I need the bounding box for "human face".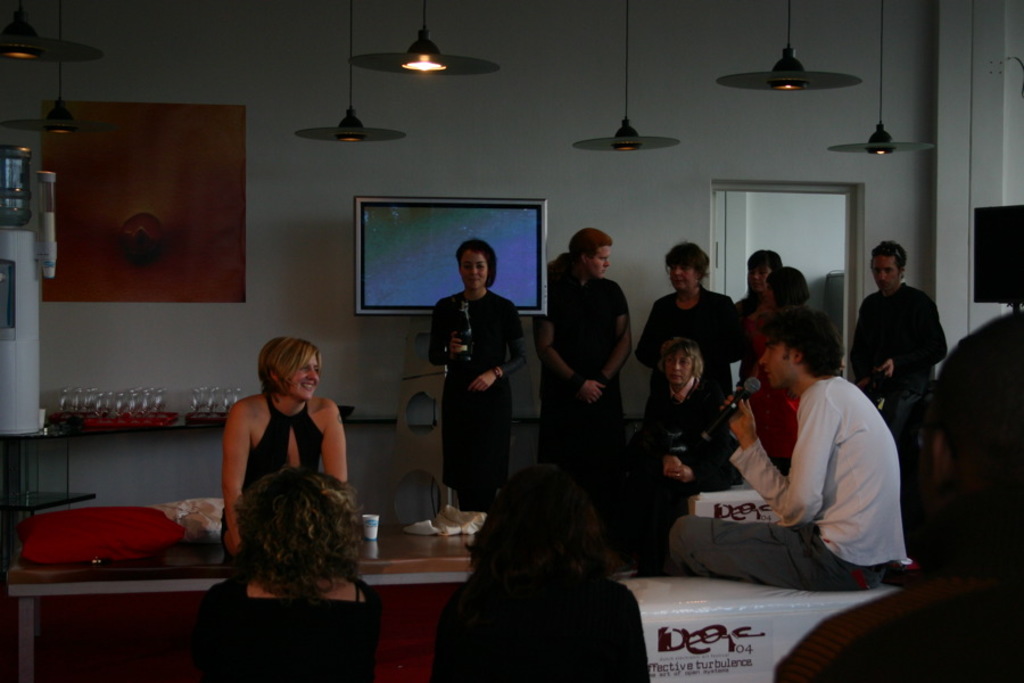
Here it is: locate(873, 255, 899, 288).
